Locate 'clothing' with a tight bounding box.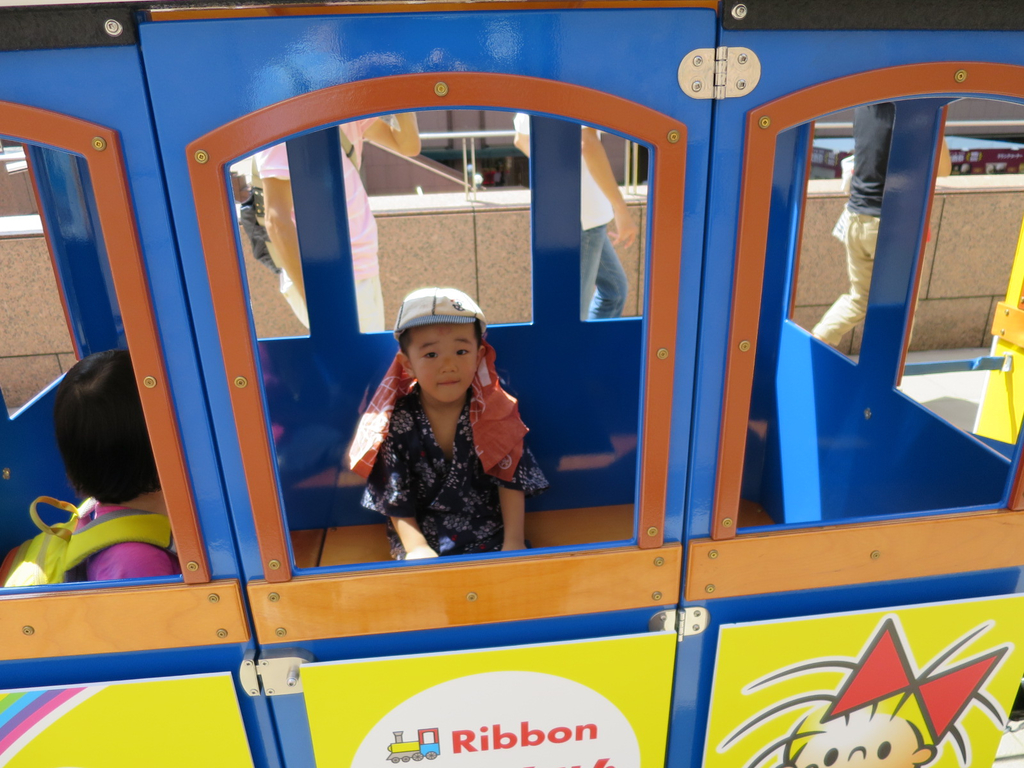
Rect(61, 502, 183, 584).
